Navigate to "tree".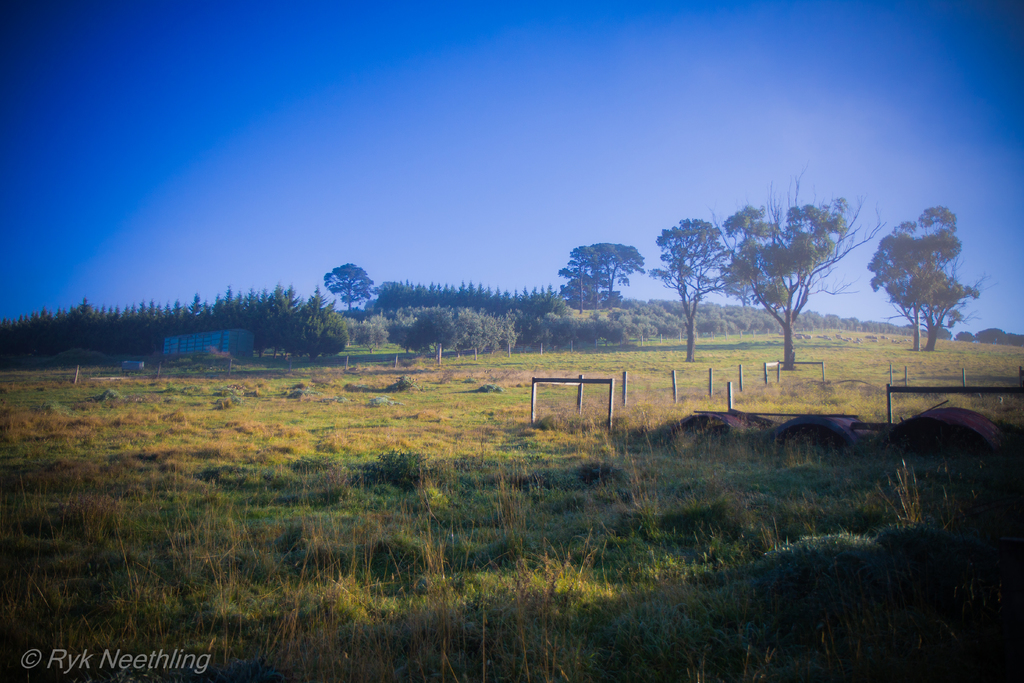
Navigation target: left=320, top=267, right=372, bottom=299.
